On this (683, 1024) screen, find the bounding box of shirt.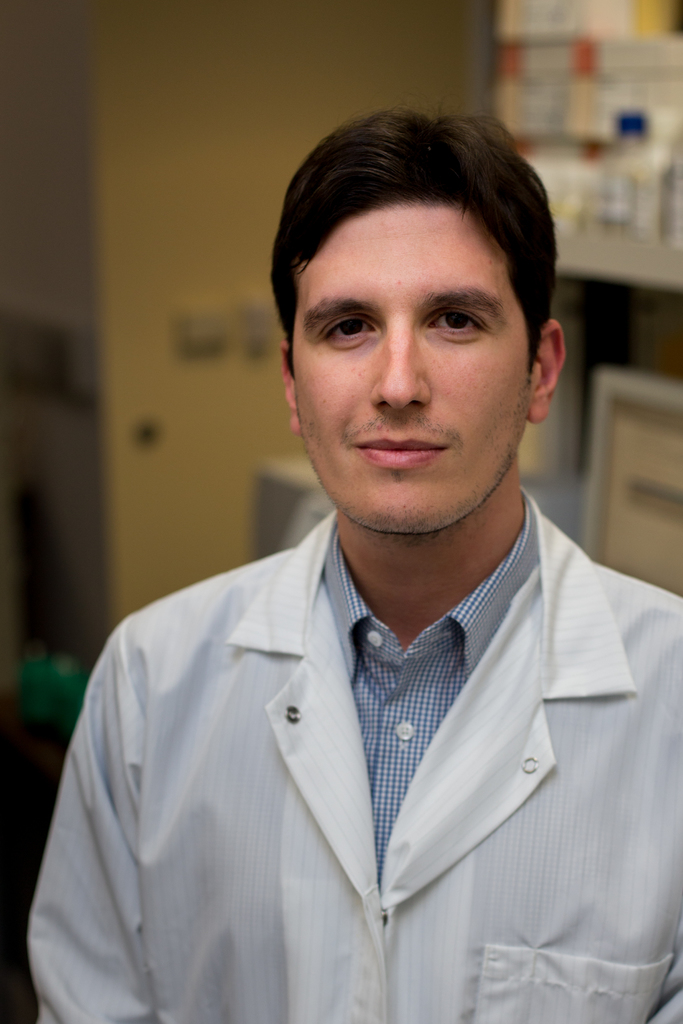
Bounding box: [x1=324, y1=492, x2=538, y2=861].
